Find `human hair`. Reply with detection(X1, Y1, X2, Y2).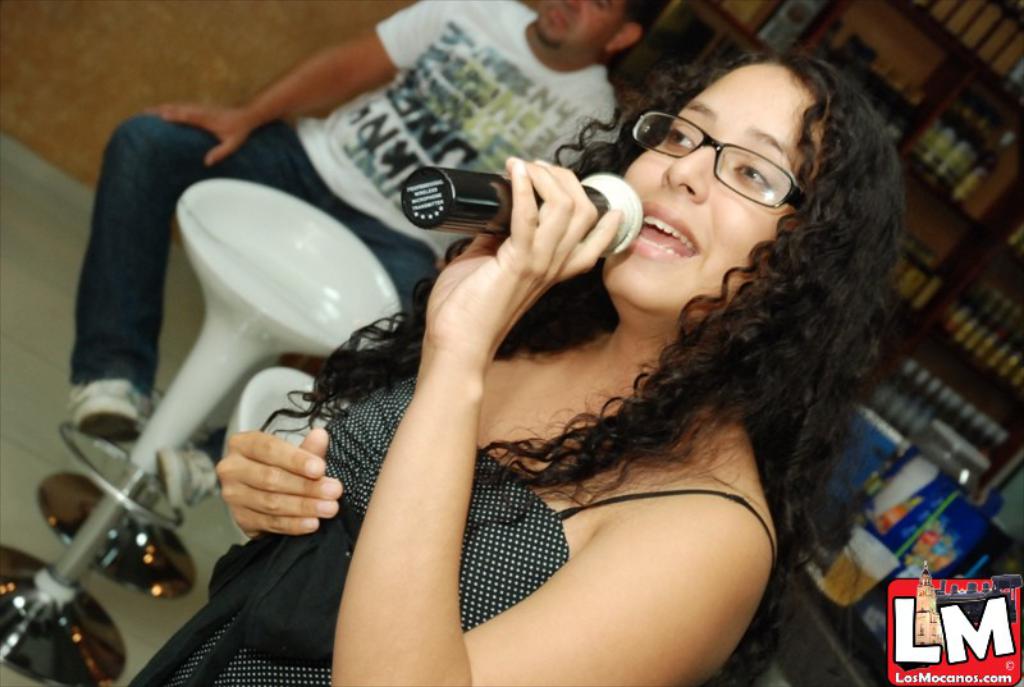
detection(612, 0, 662, 24).
